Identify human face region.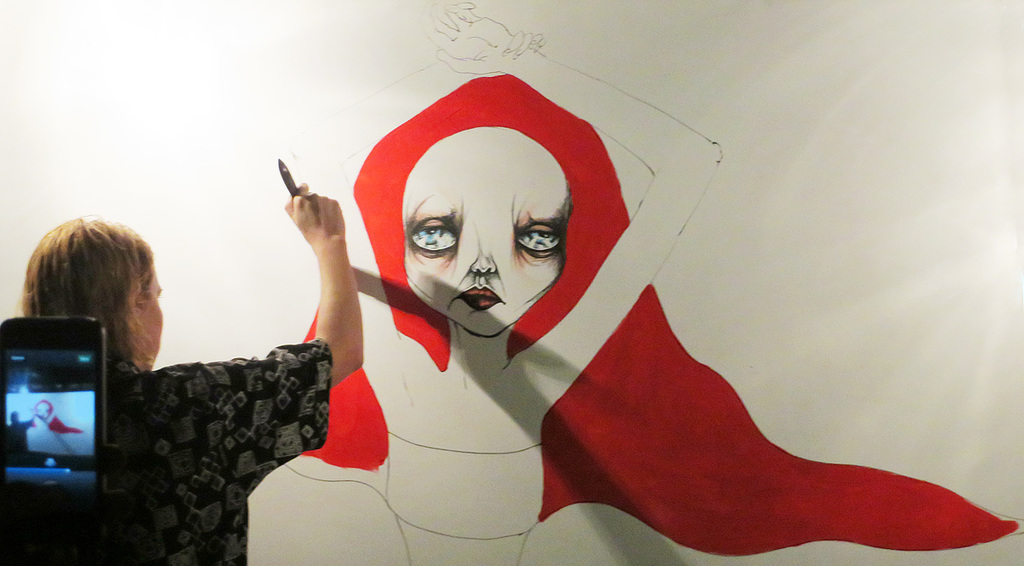
Region: locate(132, 277, 164, 362).
